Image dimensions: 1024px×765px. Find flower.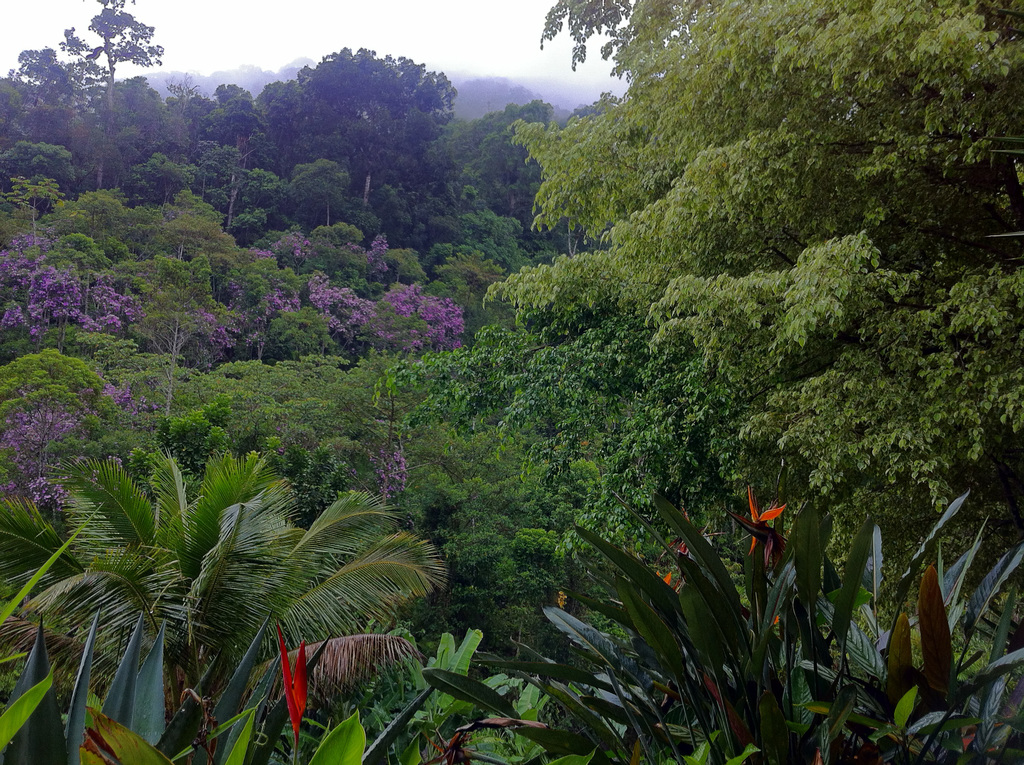
742,488,791,543.
